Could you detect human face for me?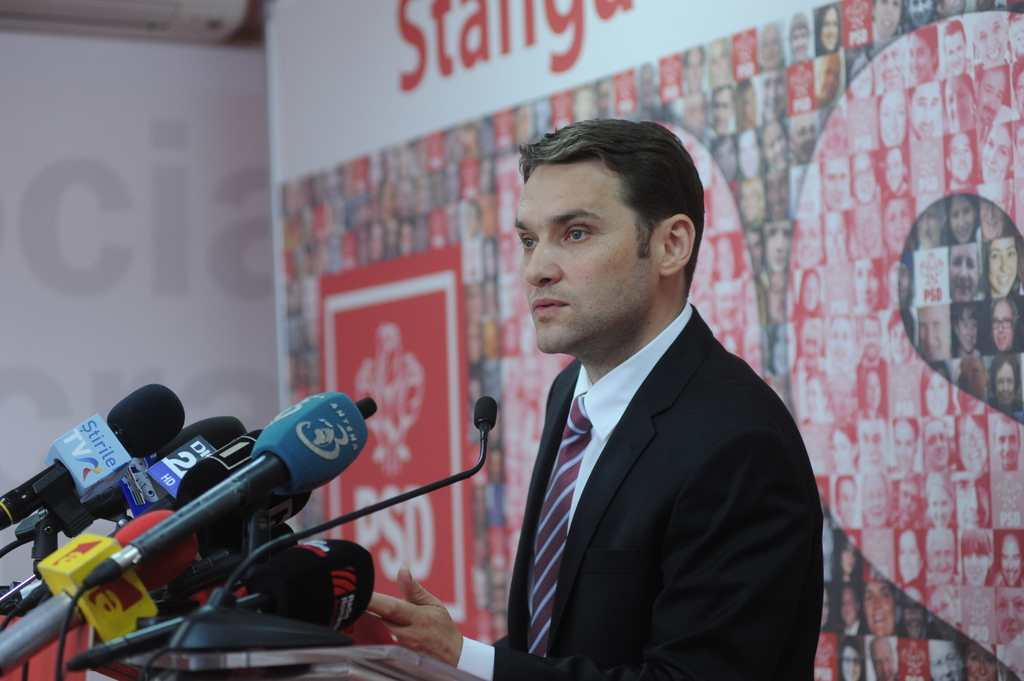
Detection result: [684, 49, 701, 88].
